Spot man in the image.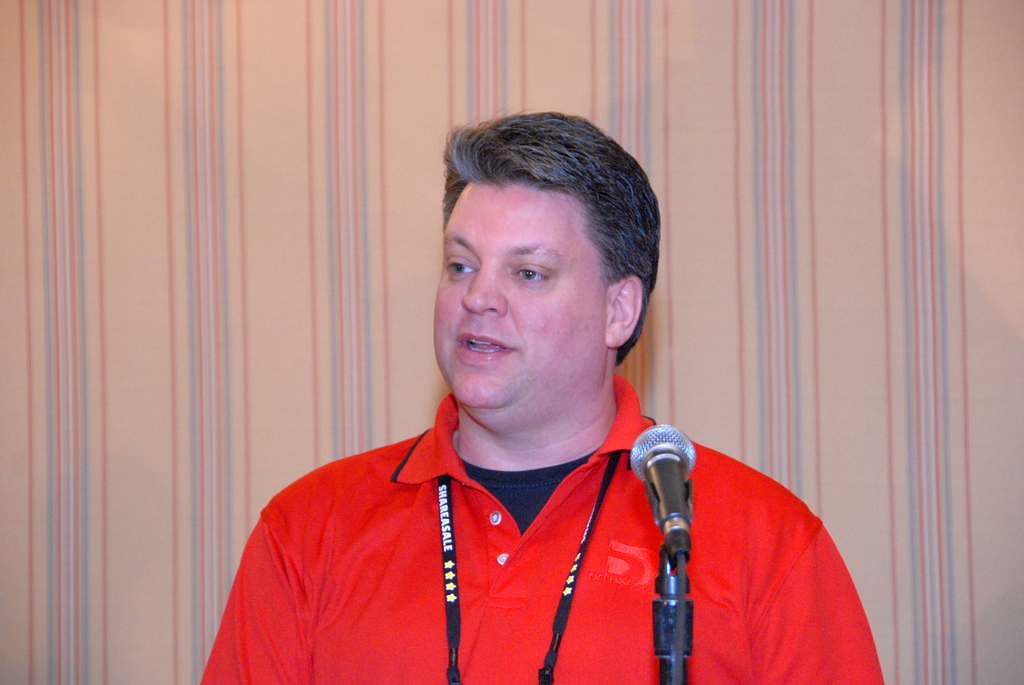
man found at BBox(200, 101, 826, 684).
